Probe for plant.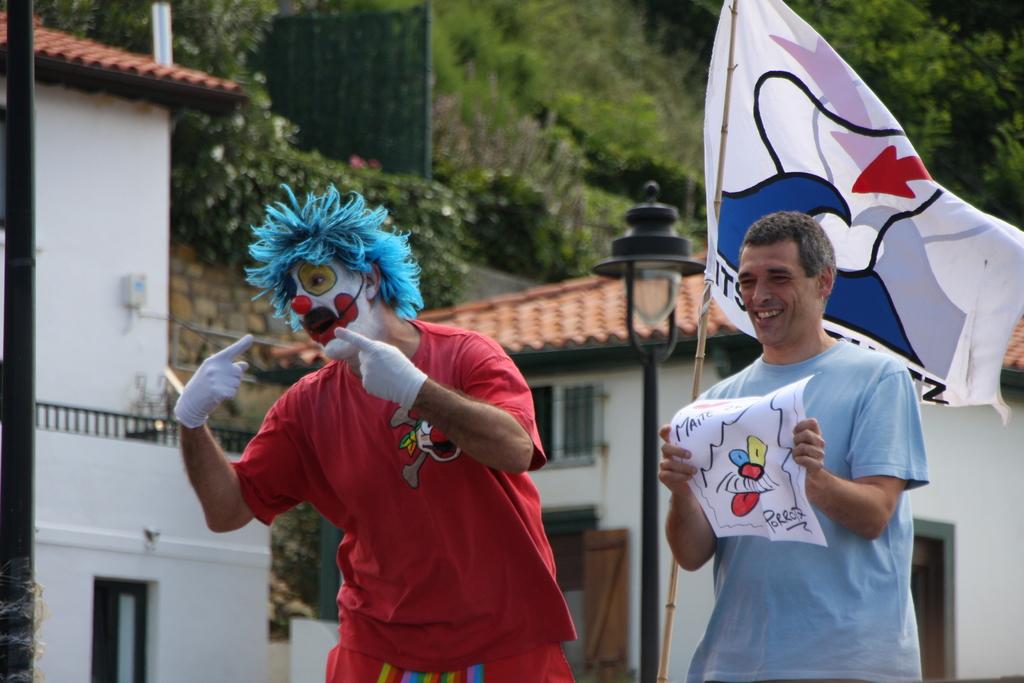
Probe result: (left=169, top=69, right=492, bottom=278).
